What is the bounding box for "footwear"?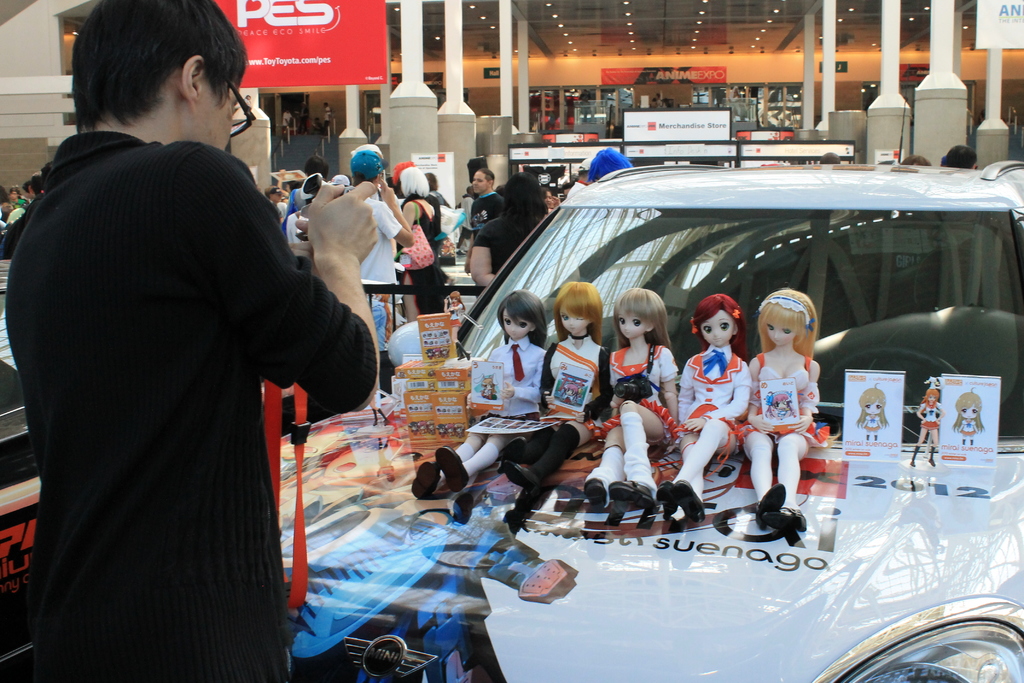
BBox(433, 447, 472, 495).
